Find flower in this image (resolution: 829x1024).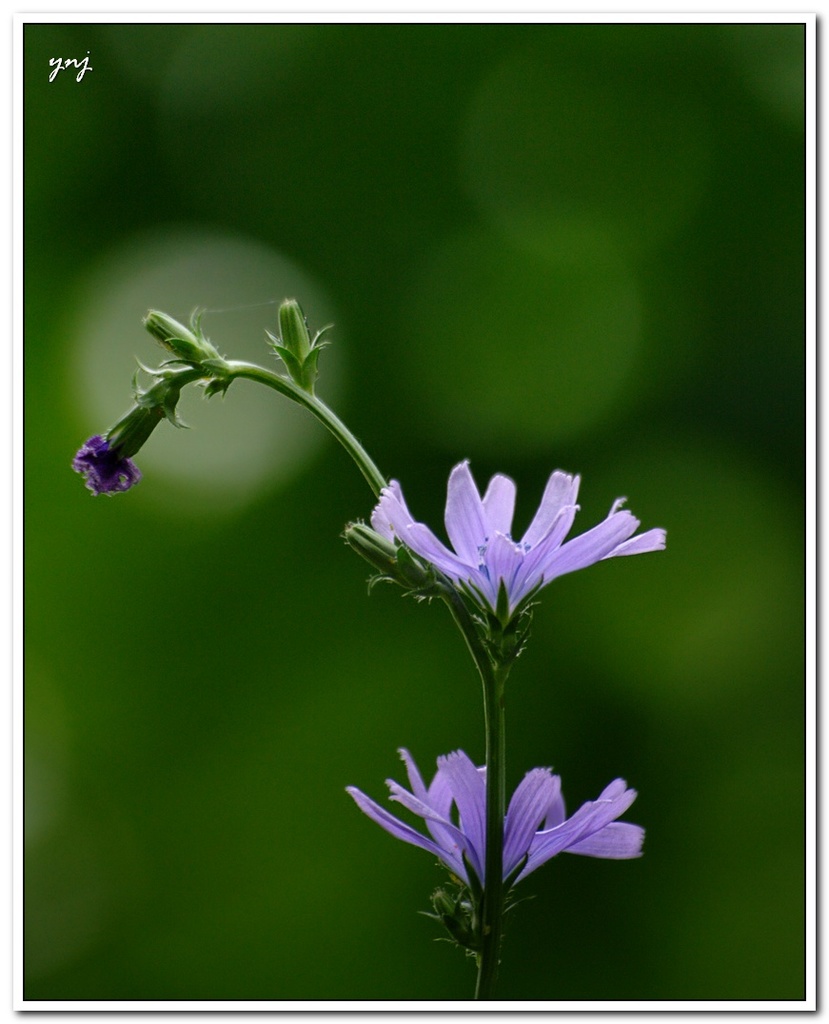
336/443/666/663.
